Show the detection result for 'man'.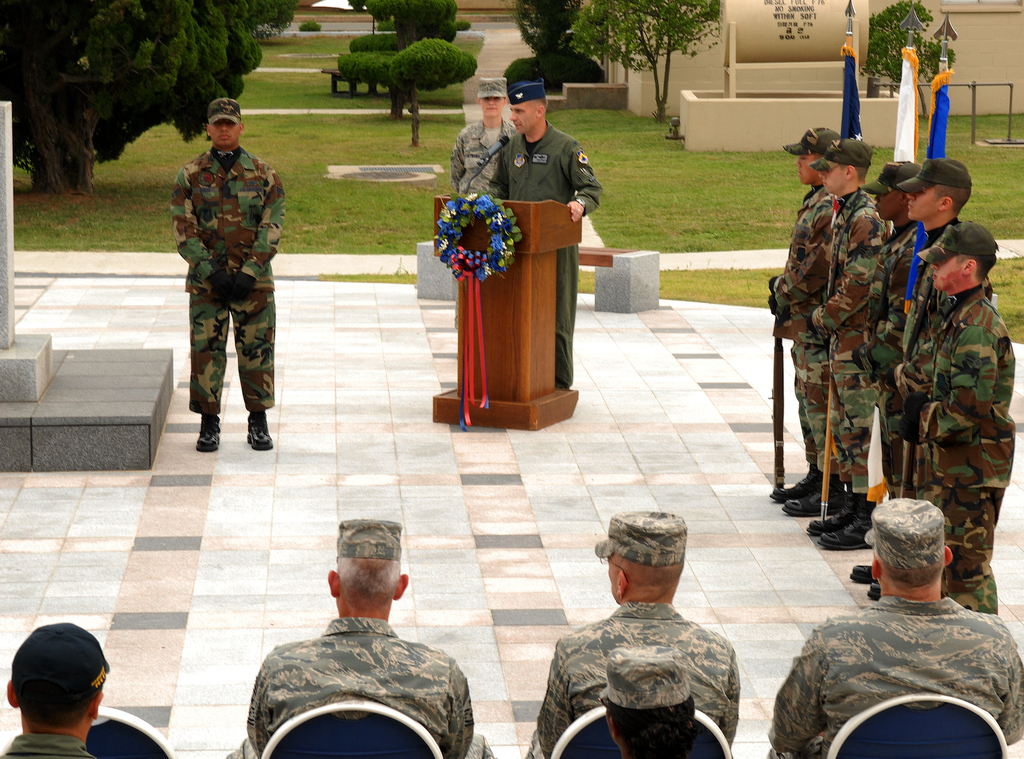
[x1=768, y1=124, x2=844, y2=518].
